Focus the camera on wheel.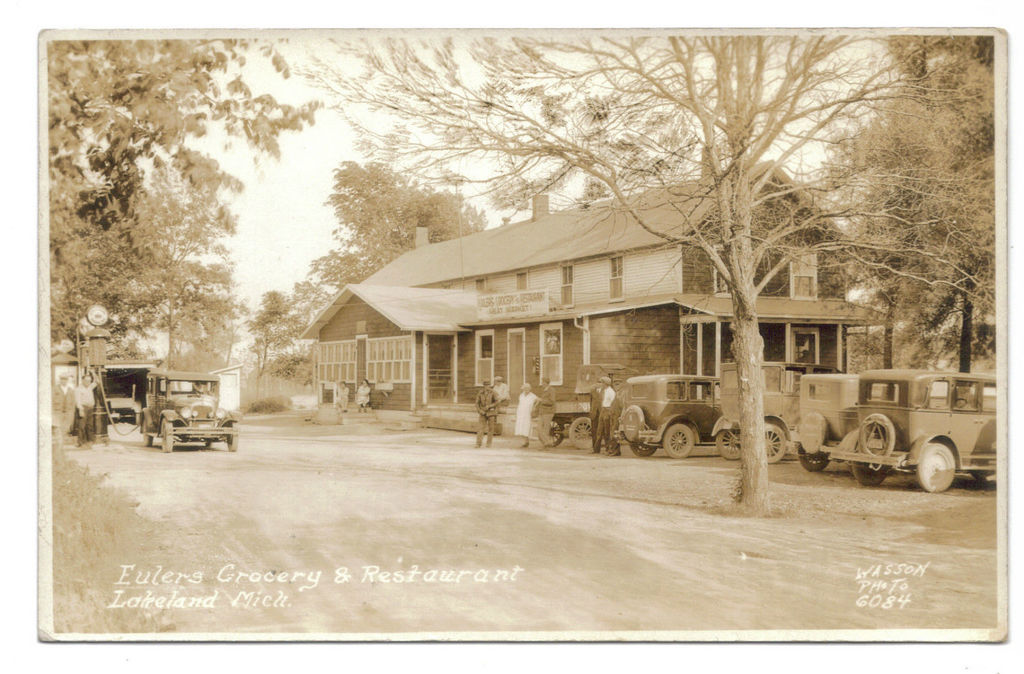
Focus region: pyautogui.locateOnScreen(535, 418, 566, 444).
